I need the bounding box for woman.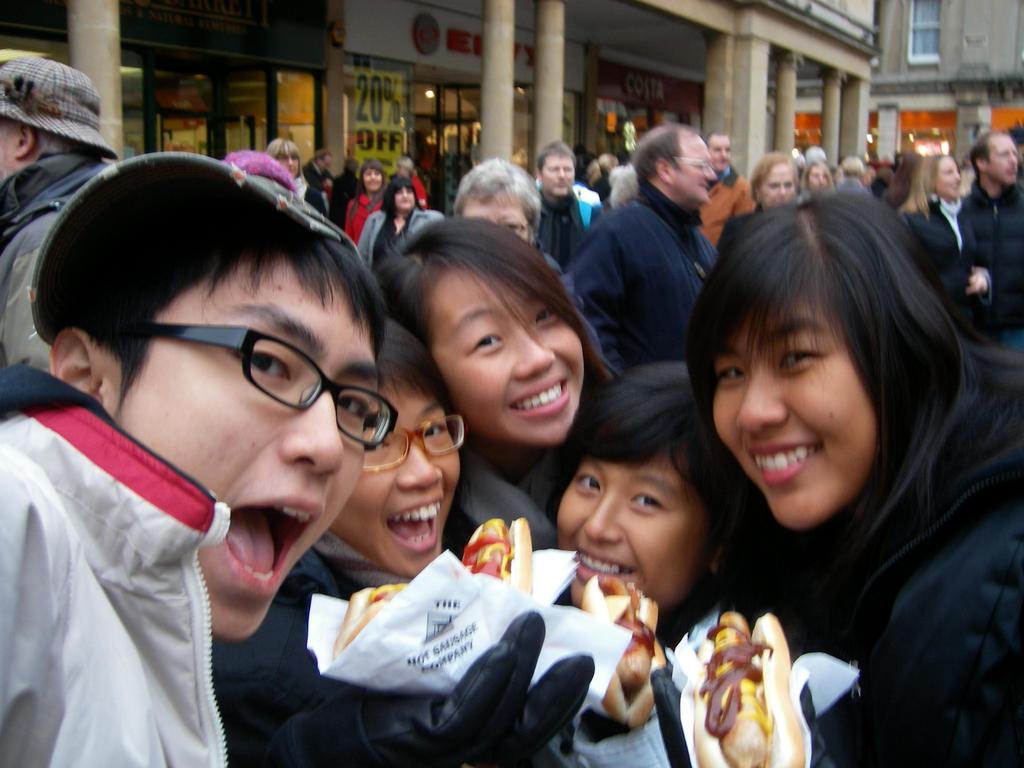
Here it is: <bbox>354, 175, 460, 280</bbox>.
